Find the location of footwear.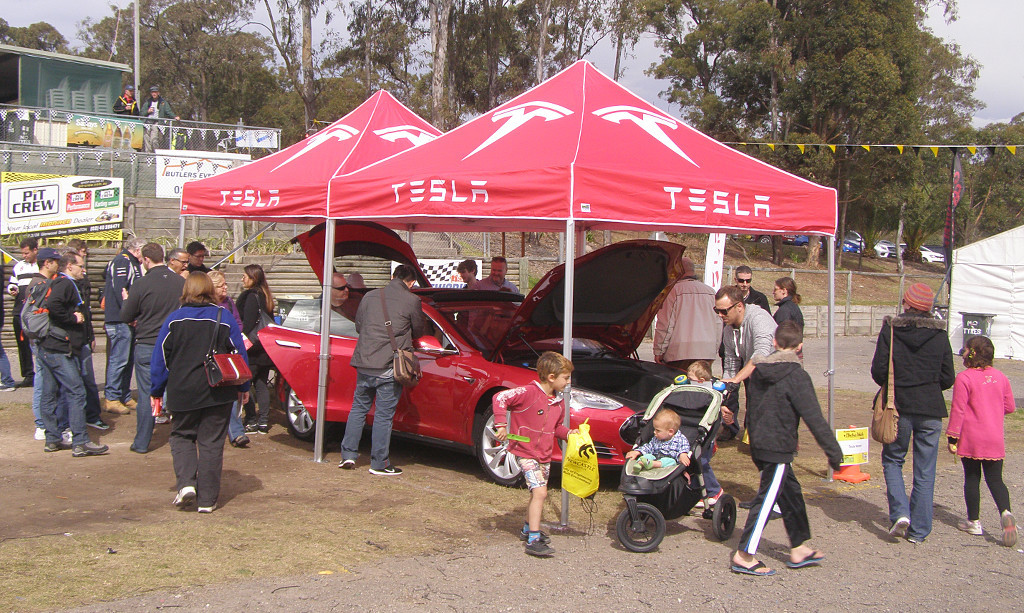
Location: box=[198, 502, 229, 514].
